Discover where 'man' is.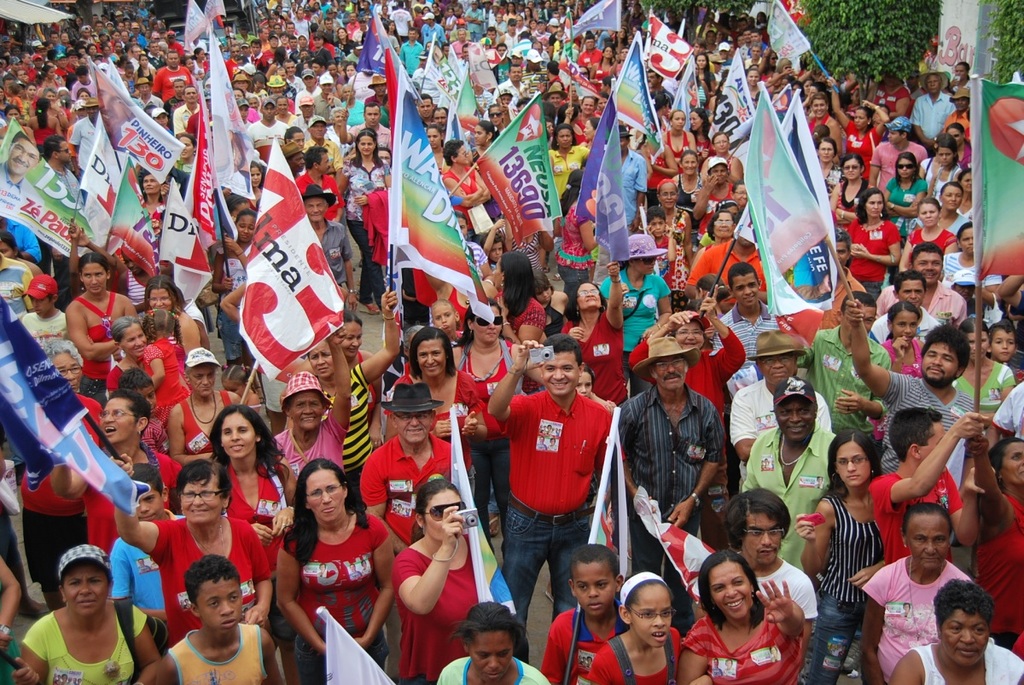
Discovered at (488, 331, 612, 627).
